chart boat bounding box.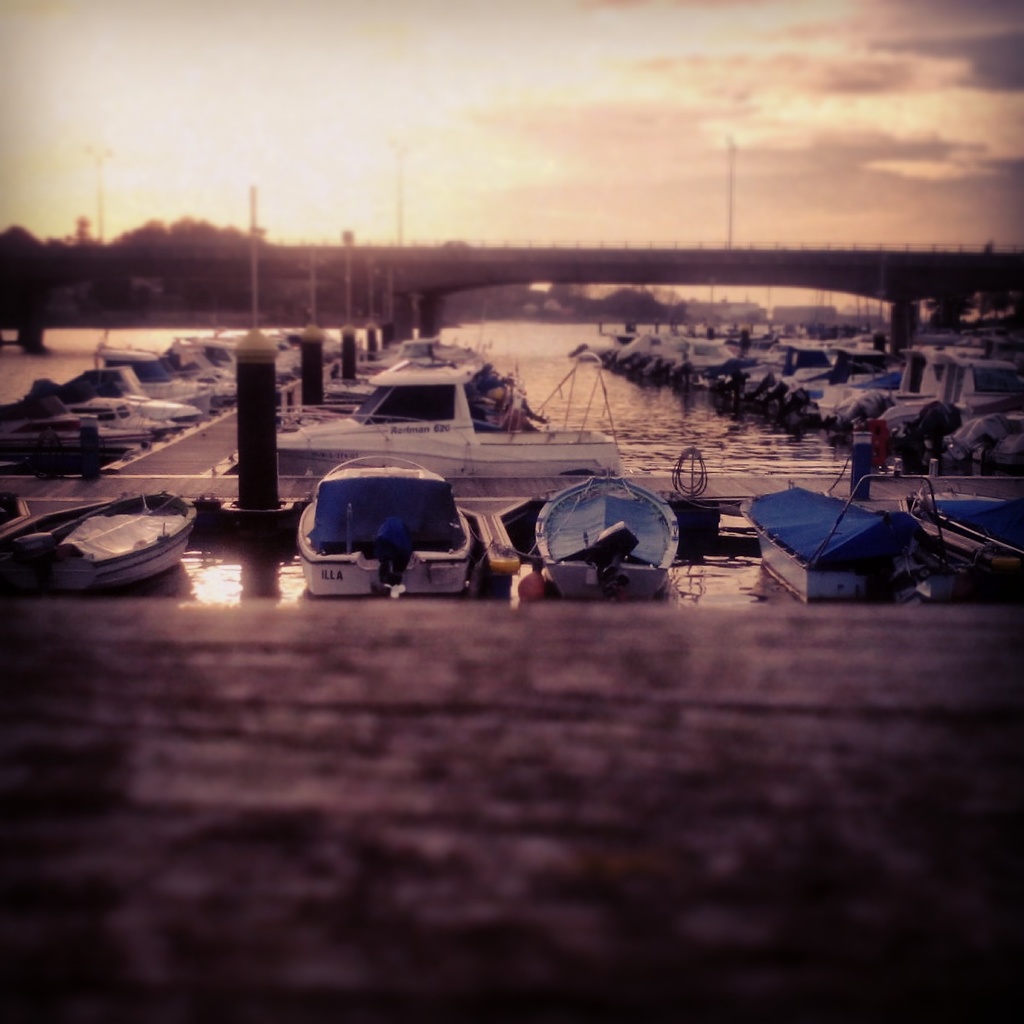
Charted: box(730, 457, 982, 596).
